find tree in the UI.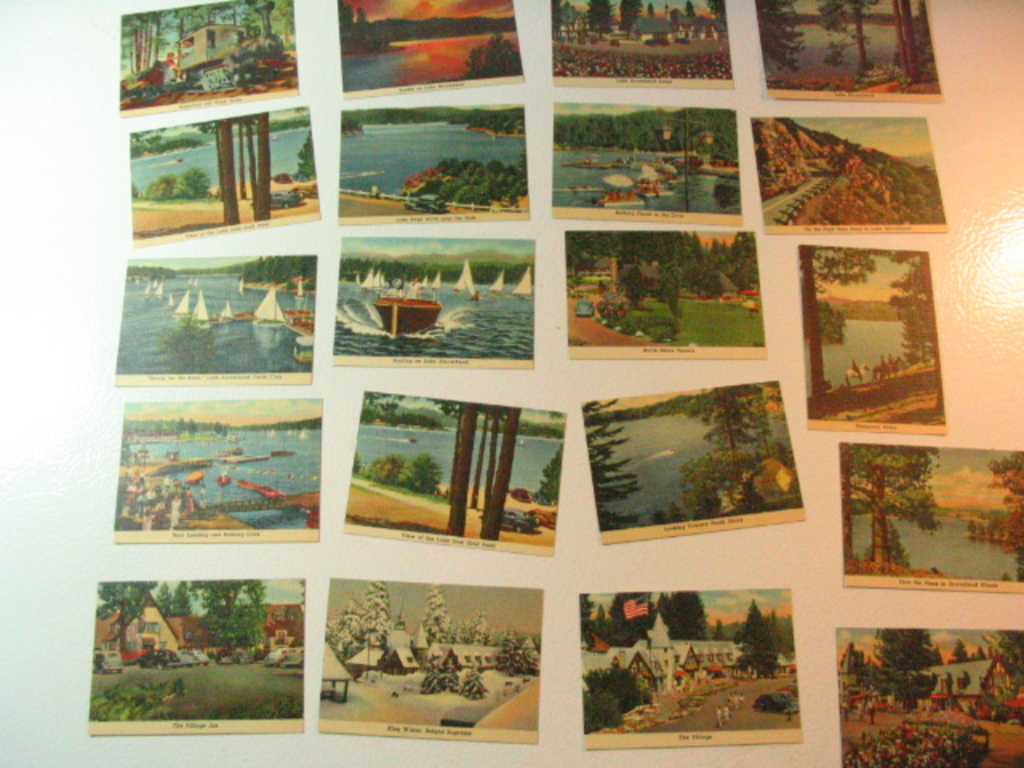
UI element at <bbox>582, 667, 648, 734</bbox>.
